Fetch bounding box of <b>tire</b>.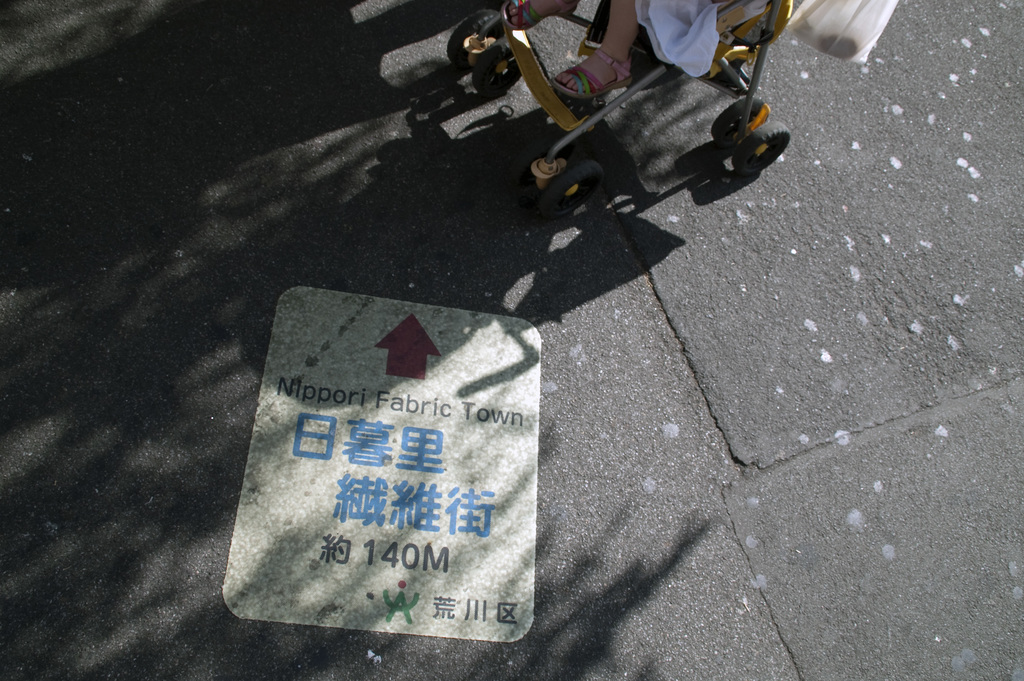
Bbox: detection(711, 97, 764, 145).
